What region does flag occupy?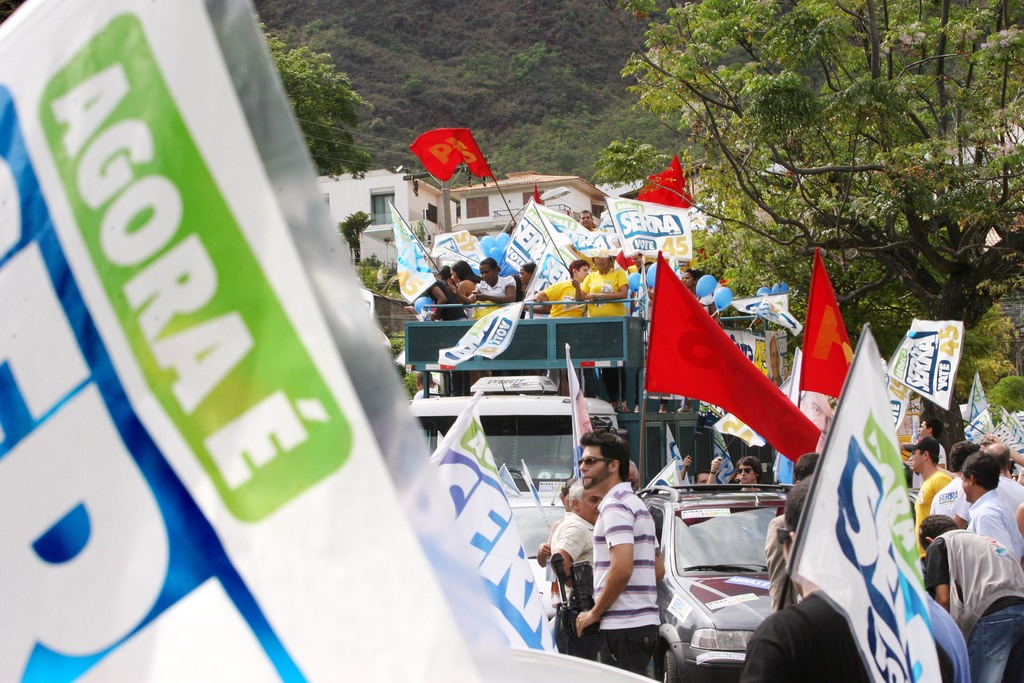
<bbox>416, 122, 510, 194</bbox>.
